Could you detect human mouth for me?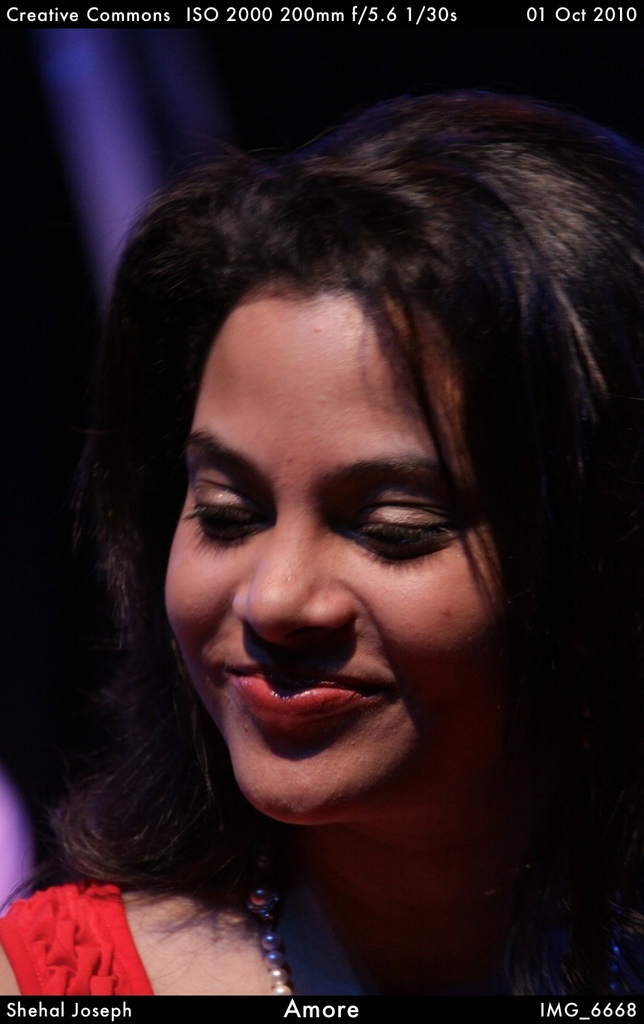
Detection result: rect(211, 644, 403, 734).
